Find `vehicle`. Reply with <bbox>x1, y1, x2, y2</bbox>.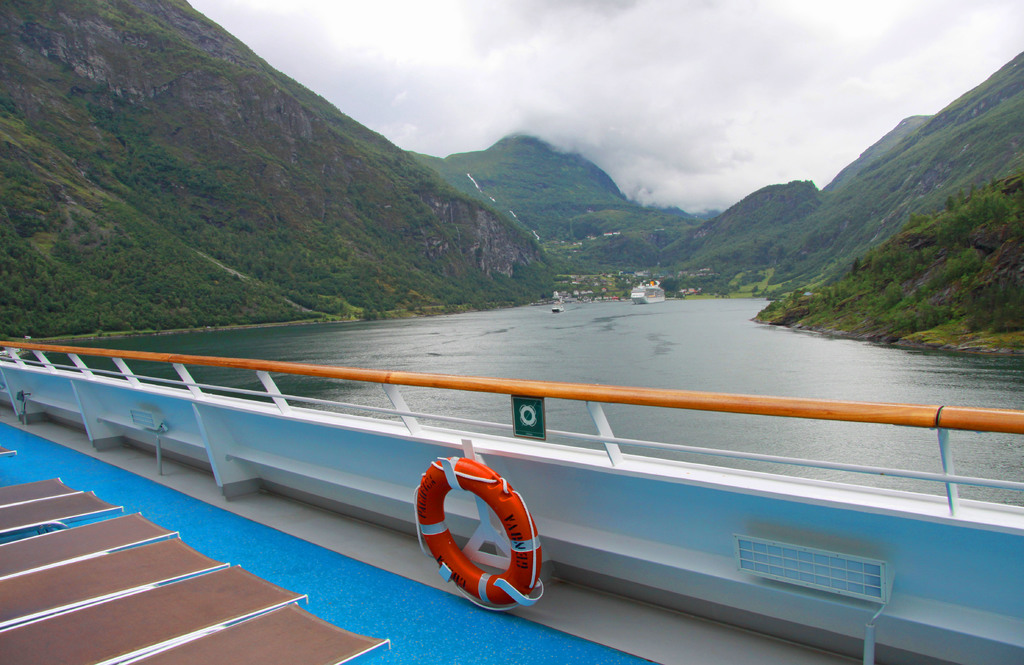
<bbox>0, 315, 1023, 664</bbox>.
